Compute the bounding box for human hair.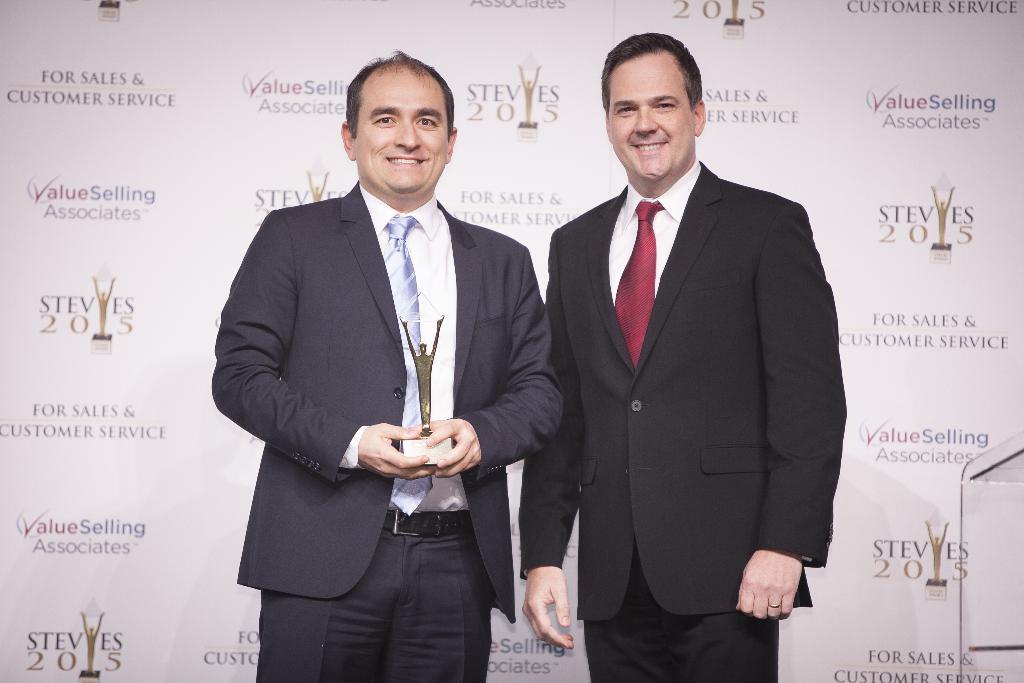
<region>604, 40, 708, 128</region>.
